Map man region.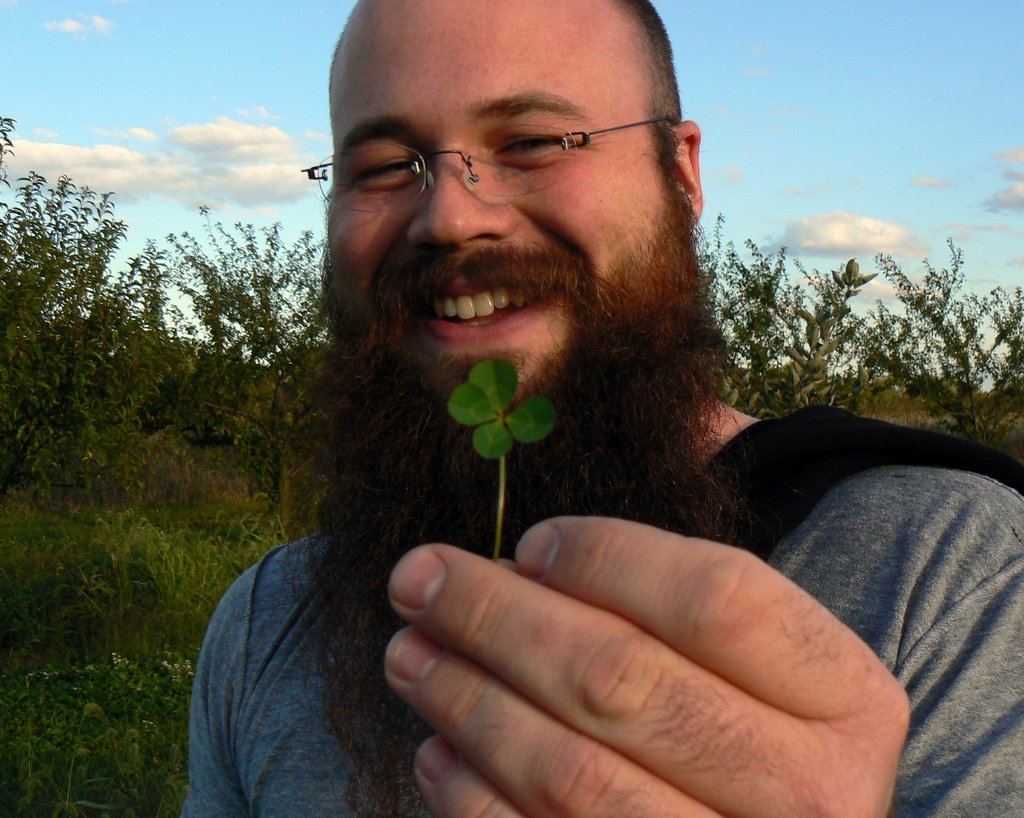
Mapped to [156,3,1011,780].
